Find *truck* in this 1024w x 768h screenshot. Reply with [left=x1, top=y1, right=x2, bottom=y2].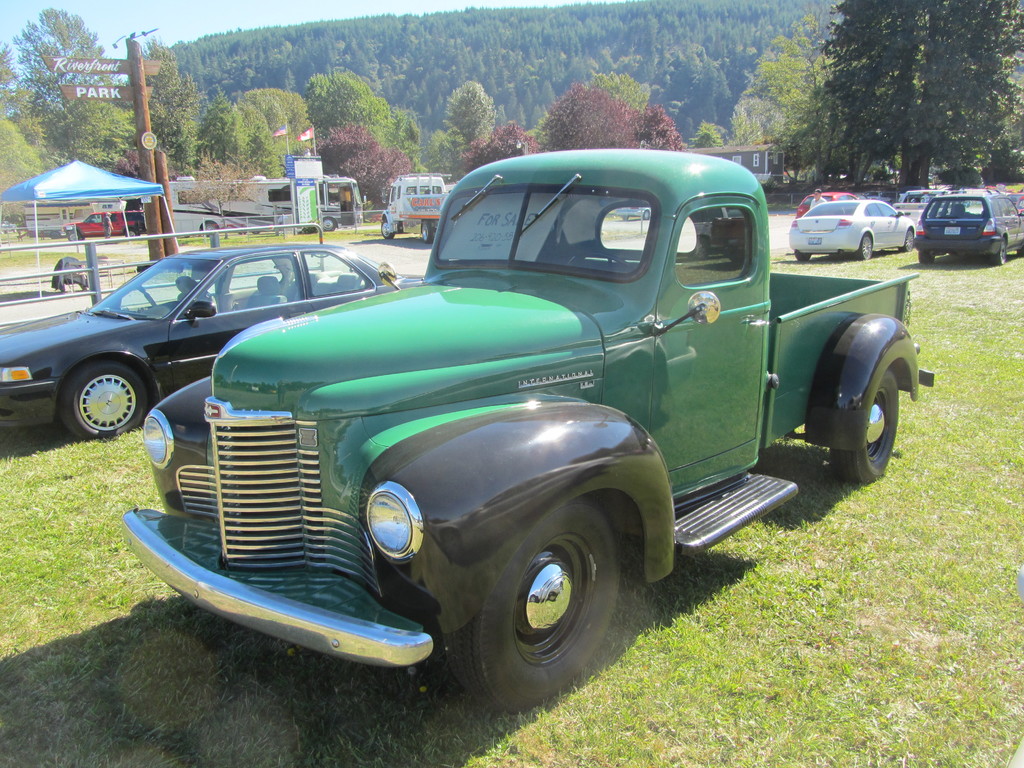
[left=65, top=144, right=947, bottom=744].
